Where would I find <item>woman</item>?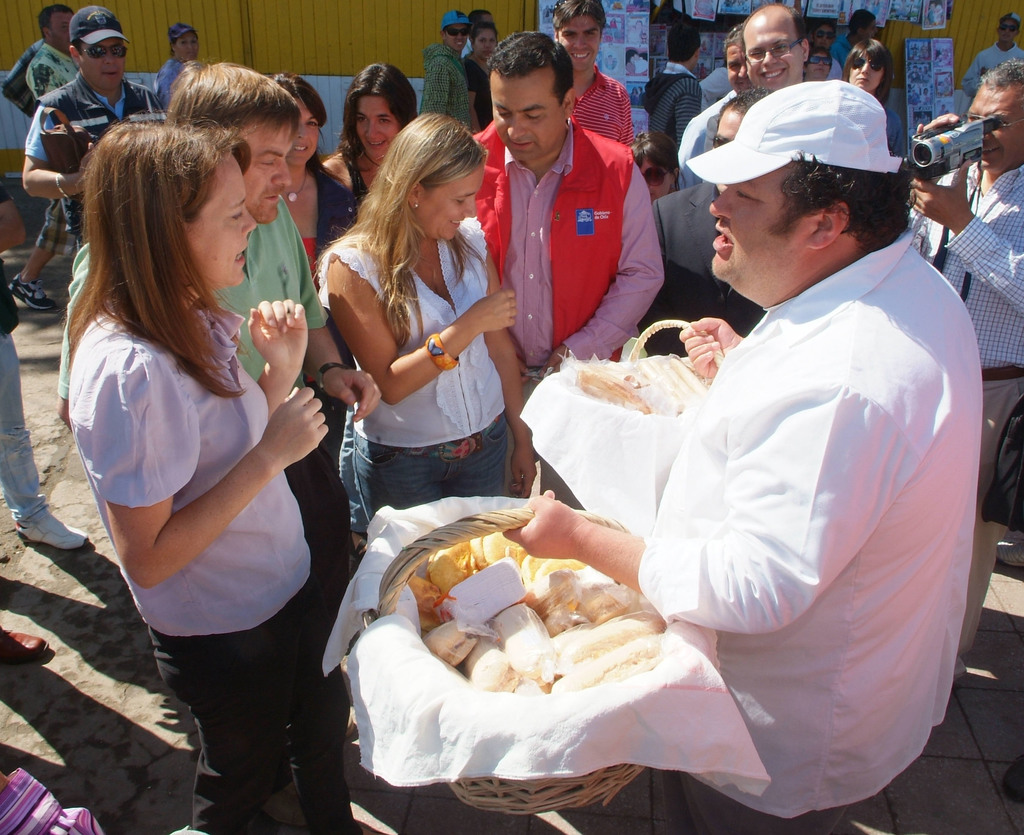
At locate(57, 44, 353, 827).
